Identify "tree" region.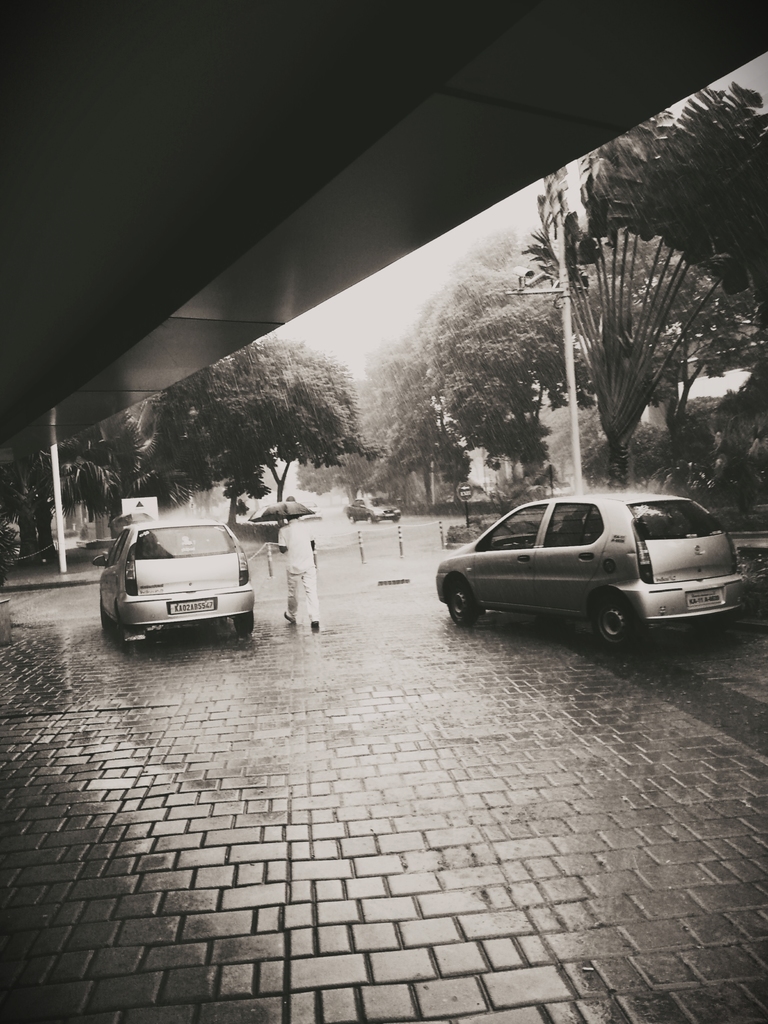
Region: <region>140, 326, 374, 511</region>.
